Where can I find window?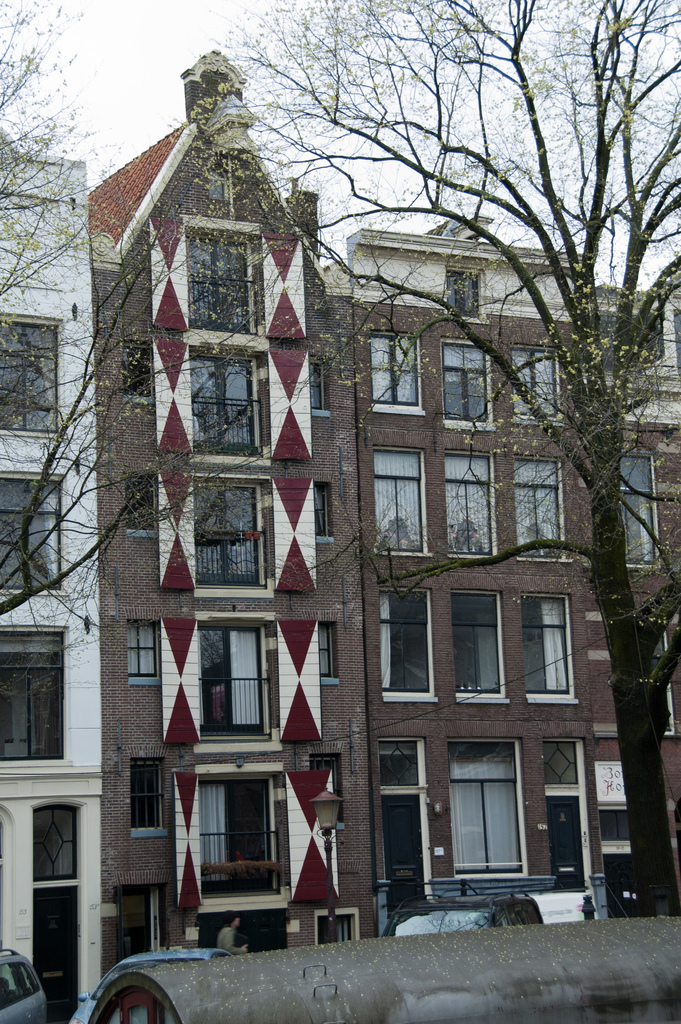
You can find it at 0 481 60 589.
